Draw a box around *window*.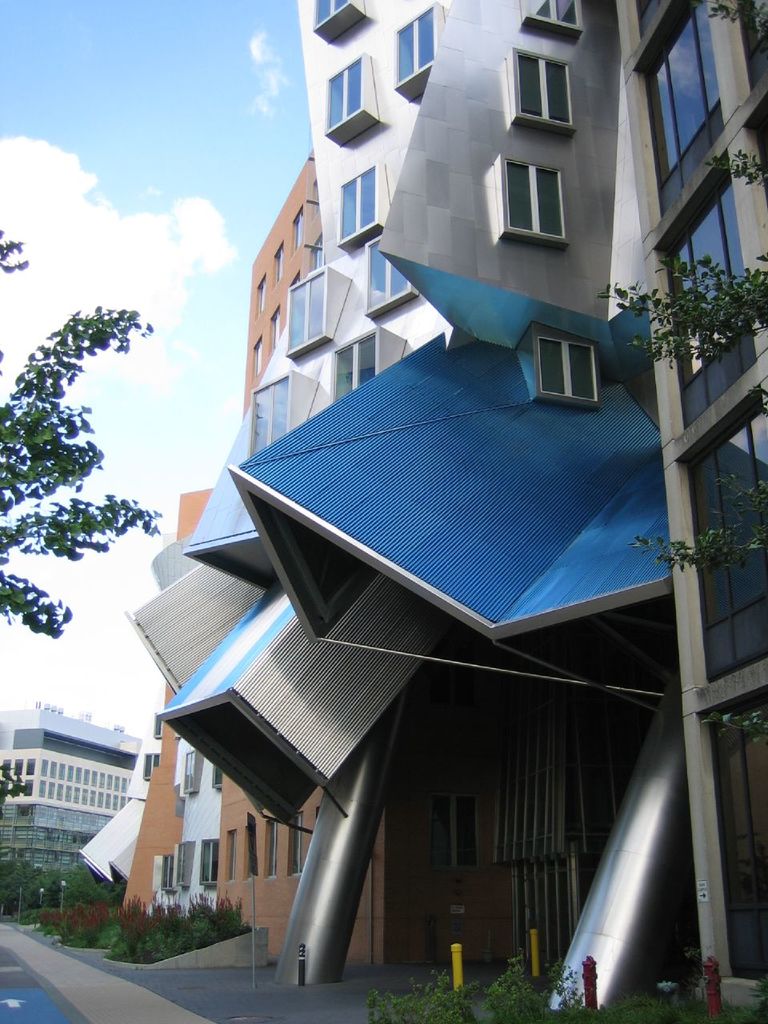
crop(365, 236, 418, 318).
